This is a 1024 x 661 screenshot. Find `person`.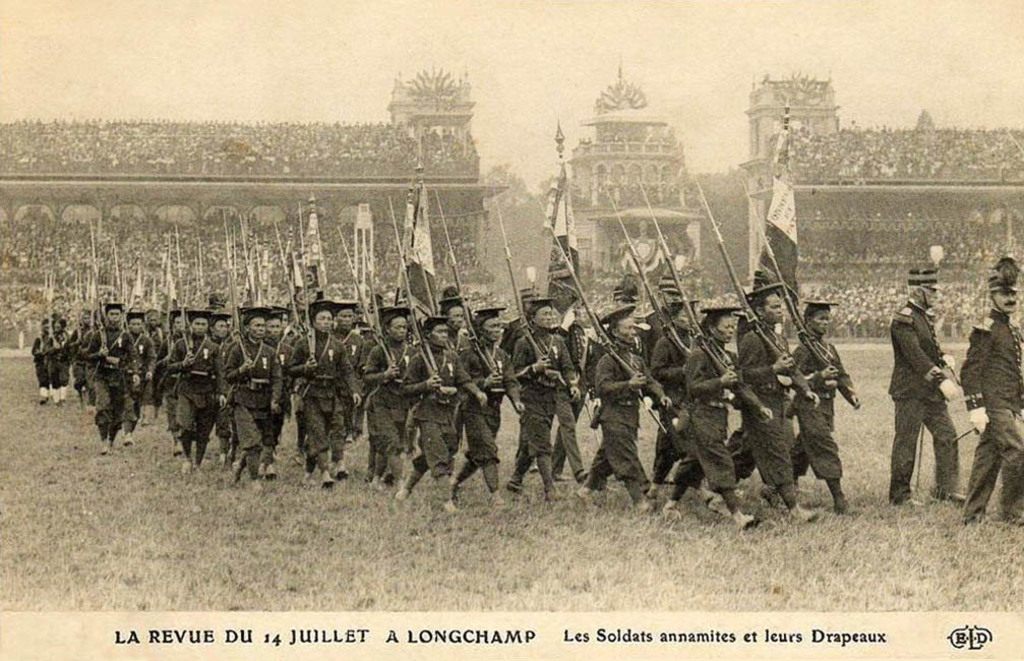
Bounding box: crop(556, 298, 589, 482).
